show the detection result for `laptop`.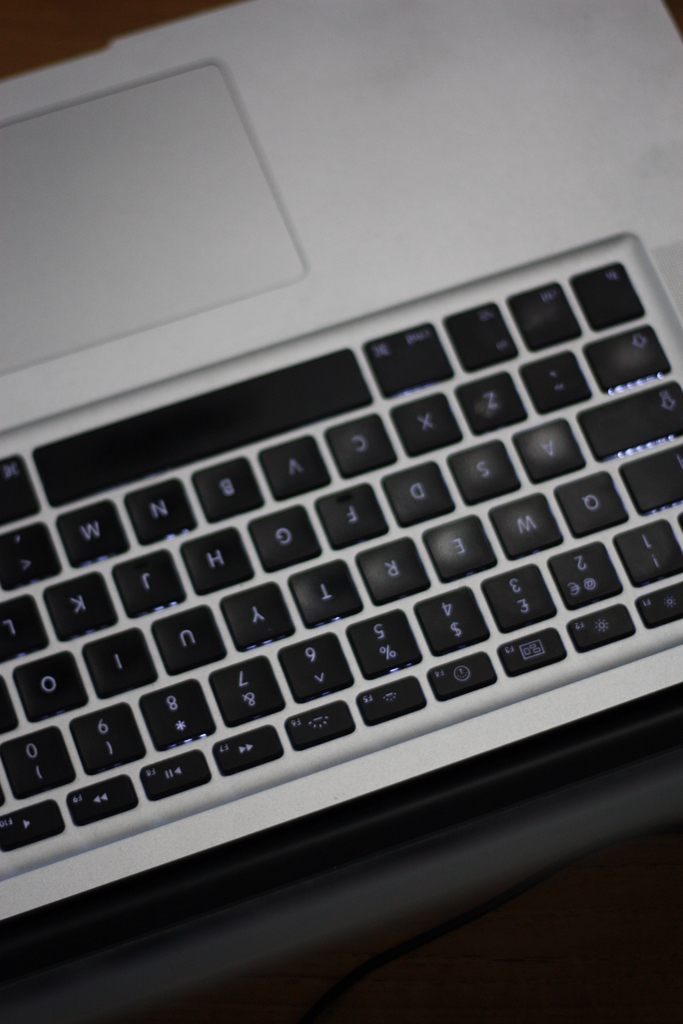
BBox(0, 0, 682, 918).
